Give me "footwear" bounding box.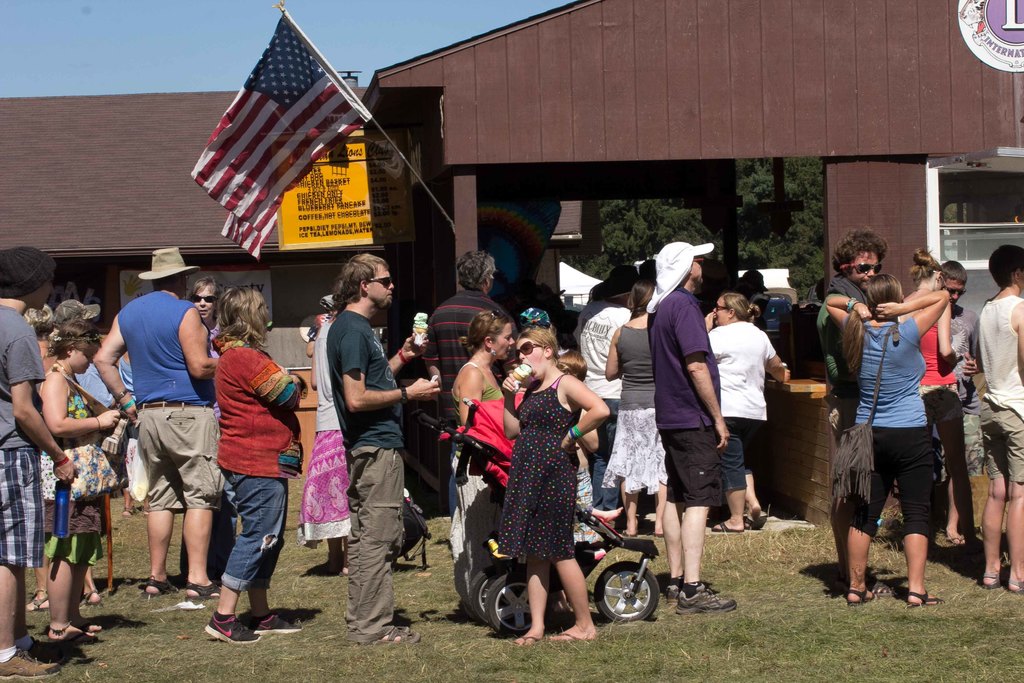
744,514,767,531.
